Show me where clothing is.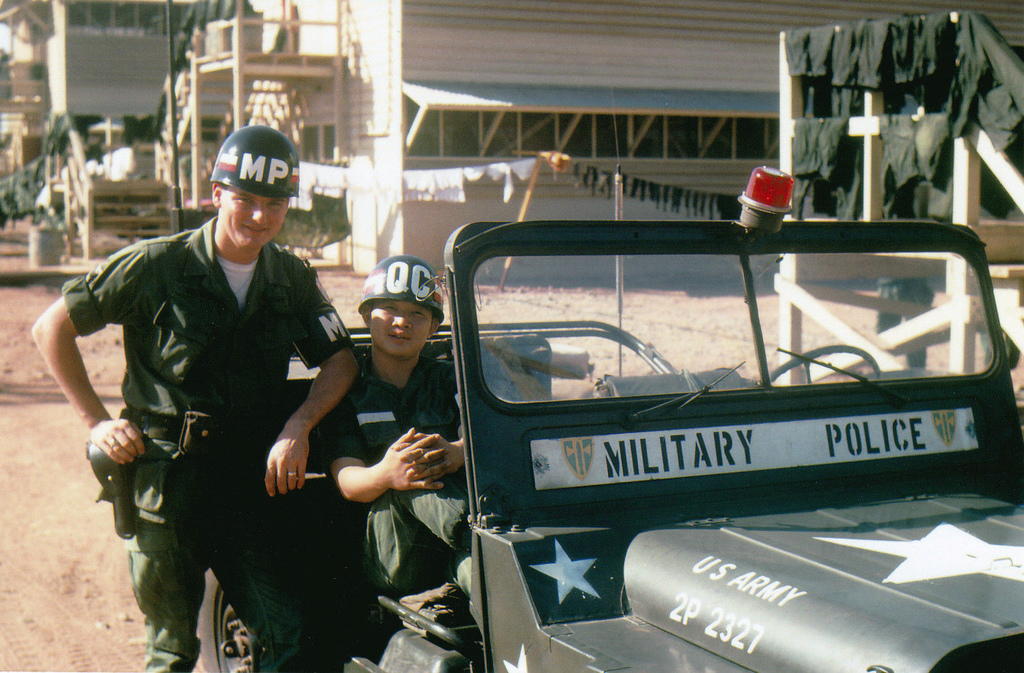
clothing is at [x1=71, y1=166, x2=357, y2=640].
